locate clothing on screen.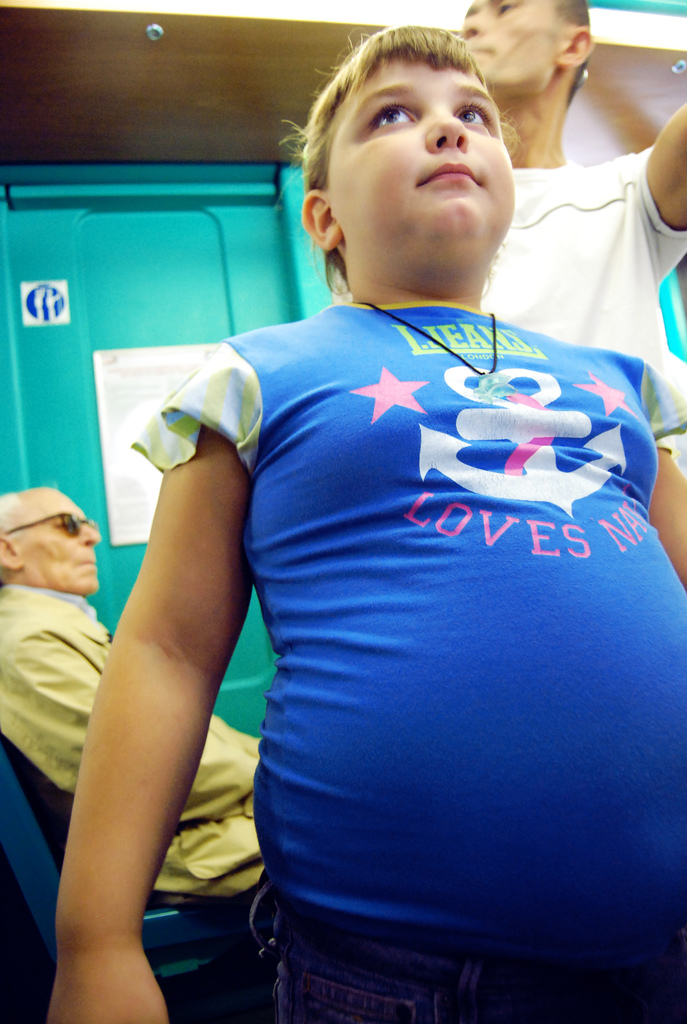
On screen at detection(0, 573, 270, 886).
